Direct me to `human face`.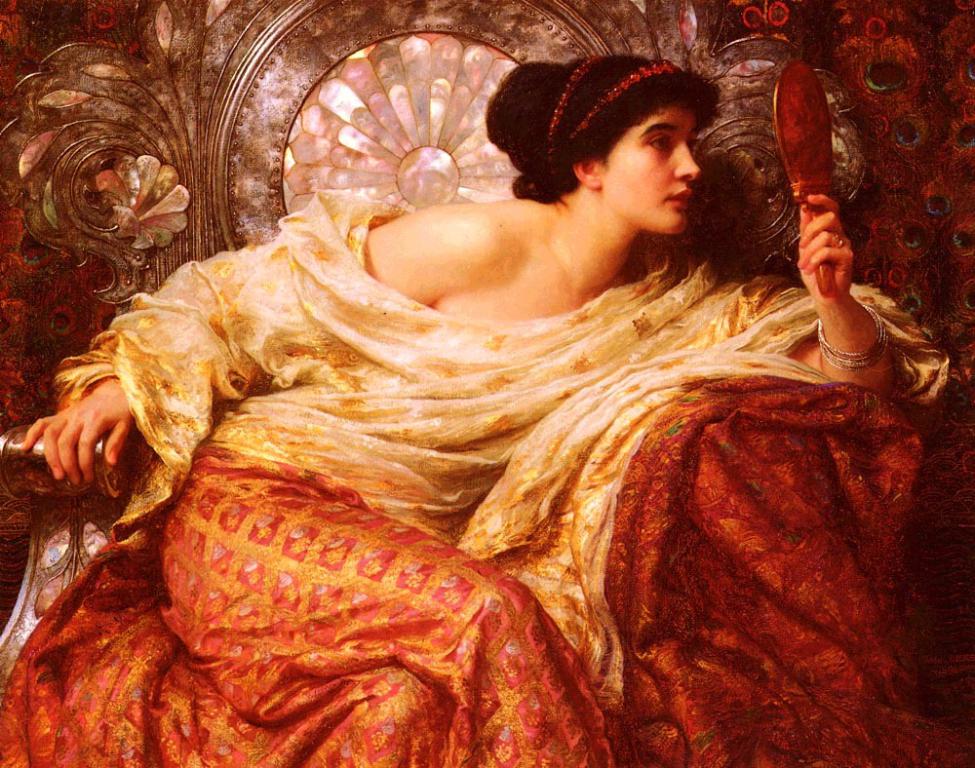
Direction: 602,107,701,228.
